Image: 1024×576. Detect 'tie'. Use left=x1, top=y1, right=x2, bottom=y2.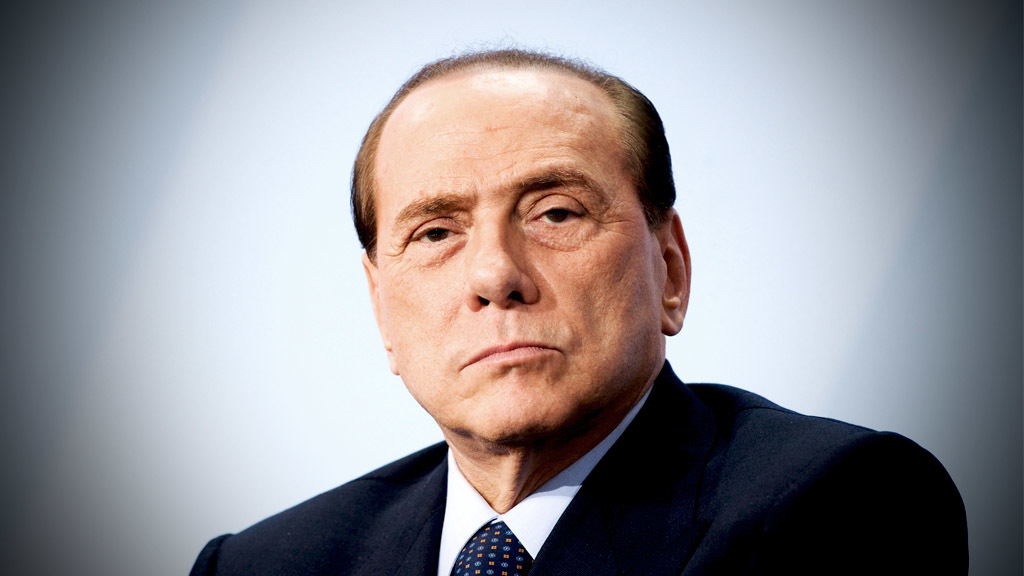
left=449, top=513, right=538, bottom=575.
